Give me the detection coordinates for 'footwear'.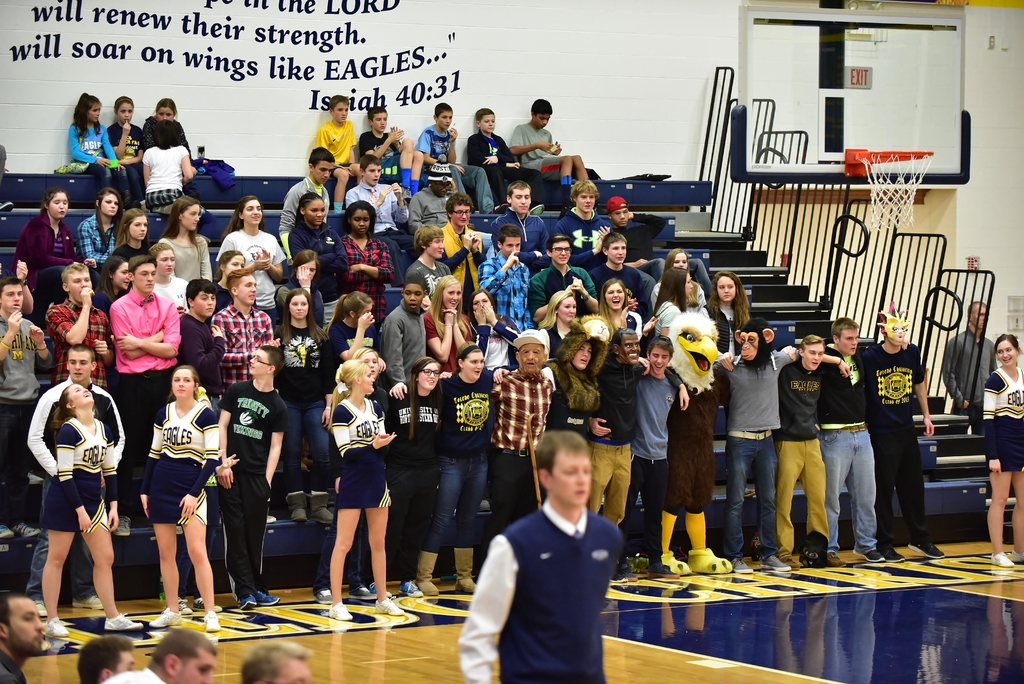
left=44, top=617, right=68, bottom=637.
